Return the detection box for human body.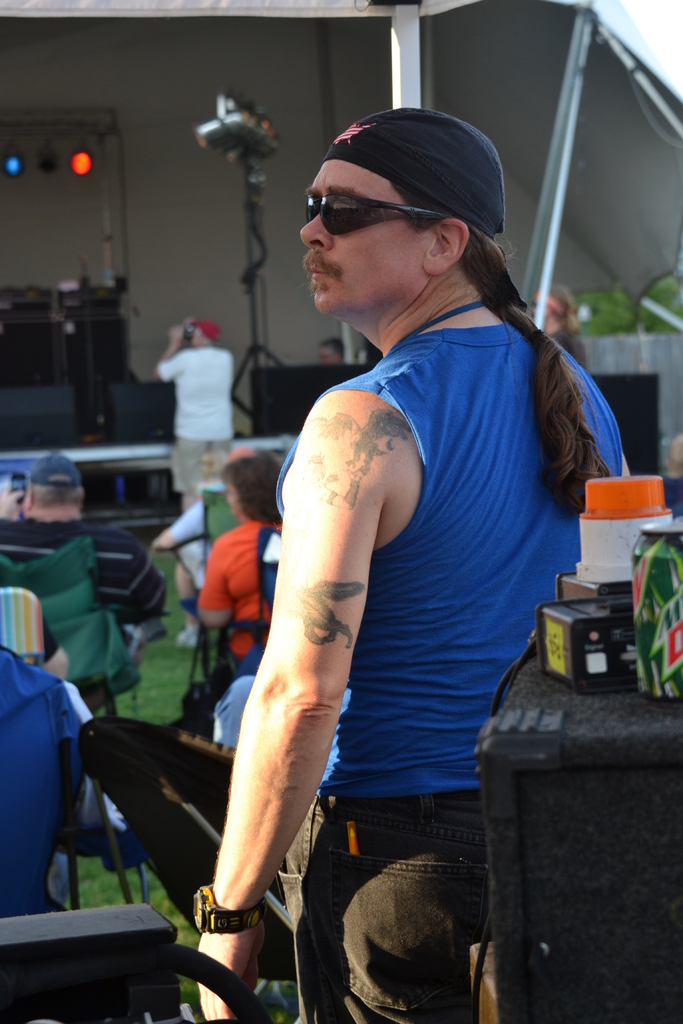
box=[152, 77, 627, 1023].
